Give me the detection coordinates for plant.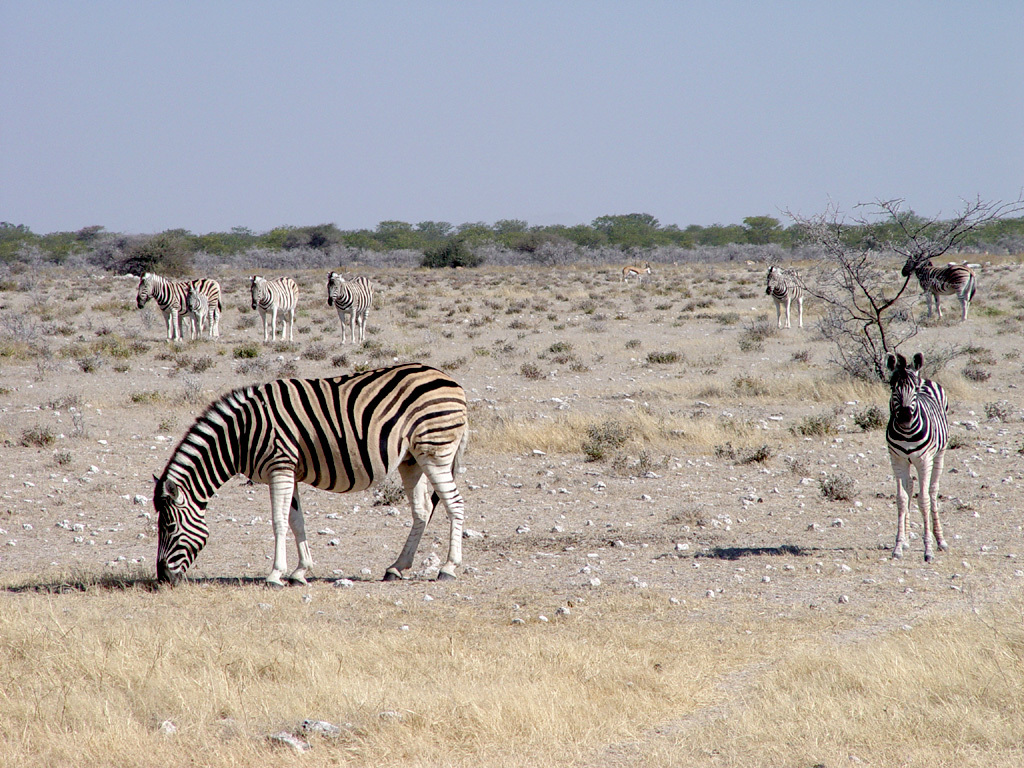
box(350, 336, 406, 373).
